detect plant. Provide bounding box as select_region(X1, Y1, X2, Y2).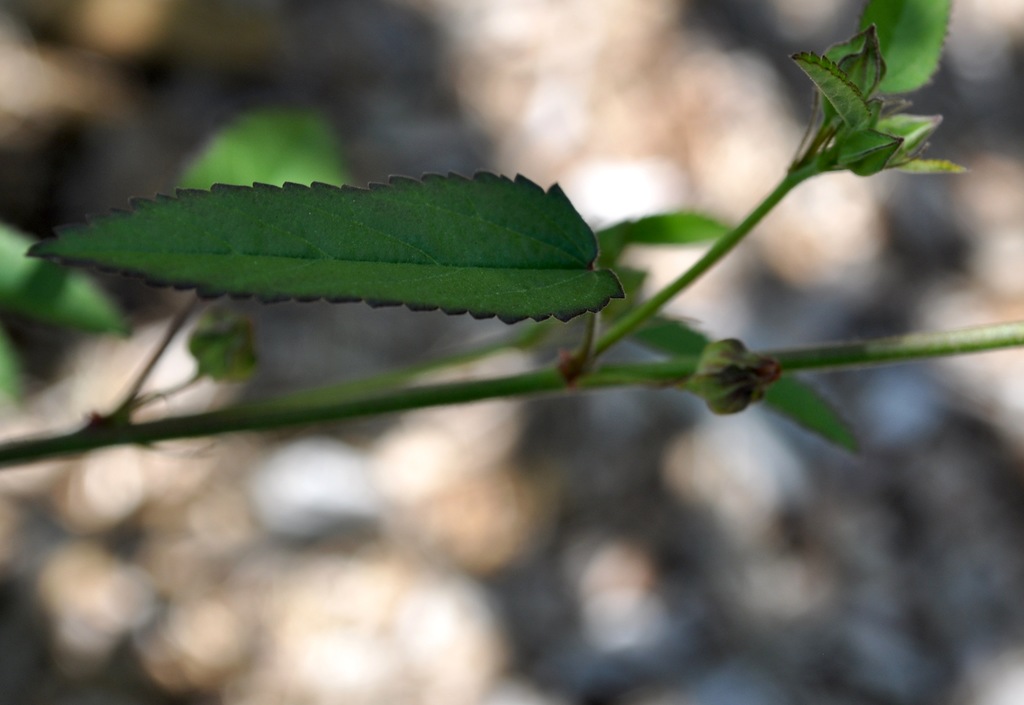
select_region(0, 35, 1023, 465).
